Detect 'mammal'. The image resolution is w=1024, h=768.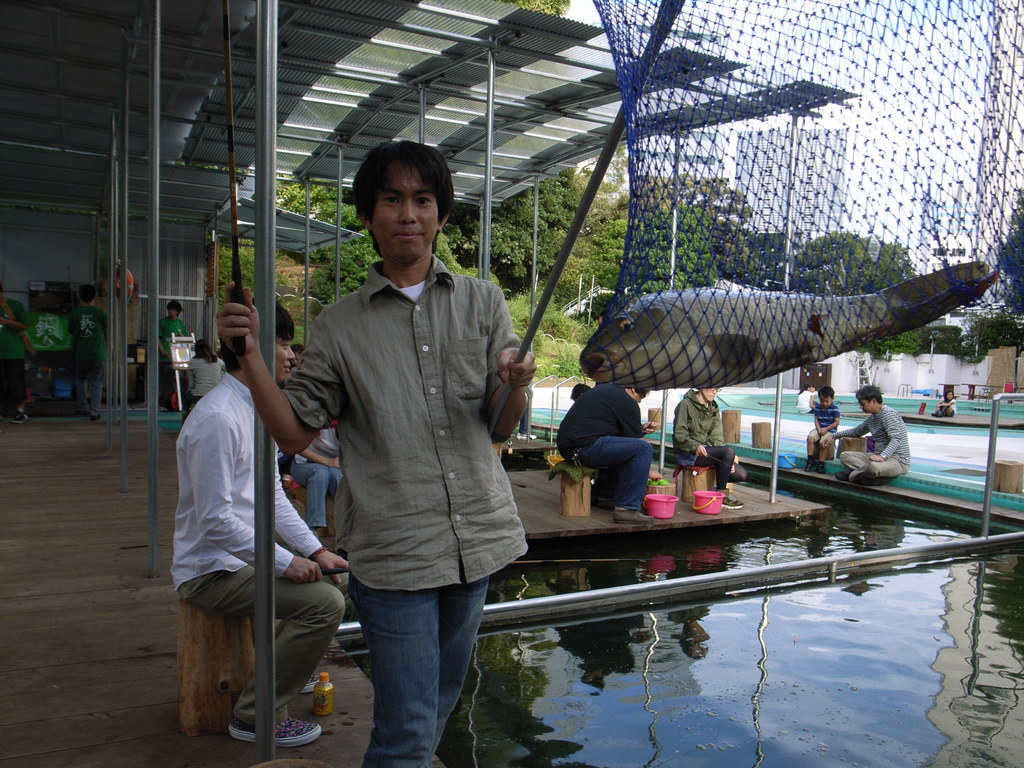
675,379,744,506.
